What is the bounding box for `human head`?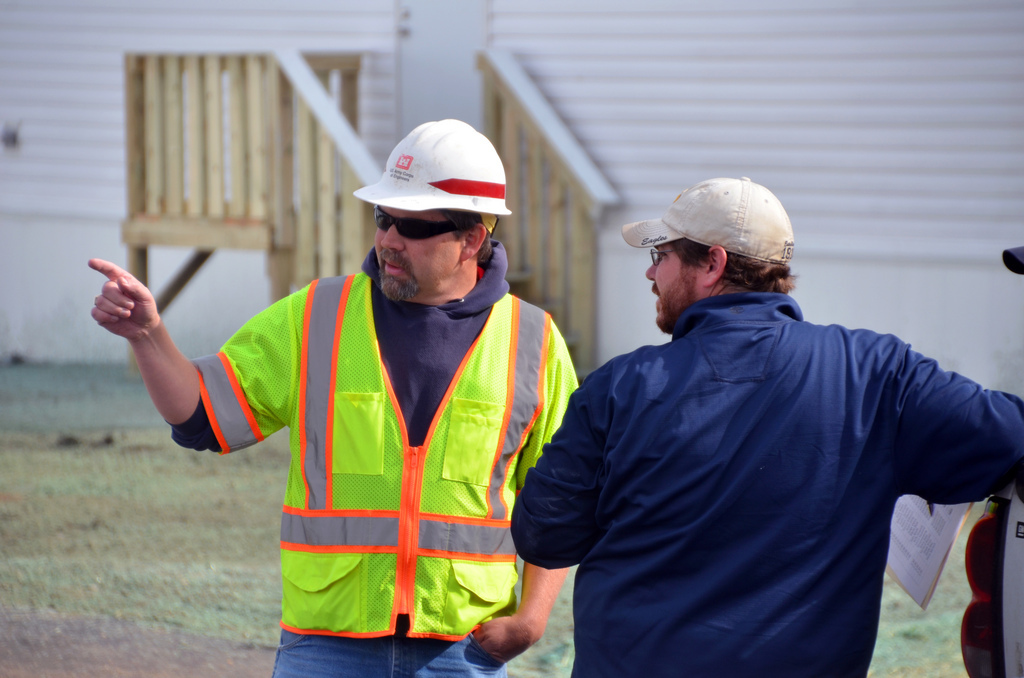
pyautogui.locateOnScreen(374, 122, 501, 307).
